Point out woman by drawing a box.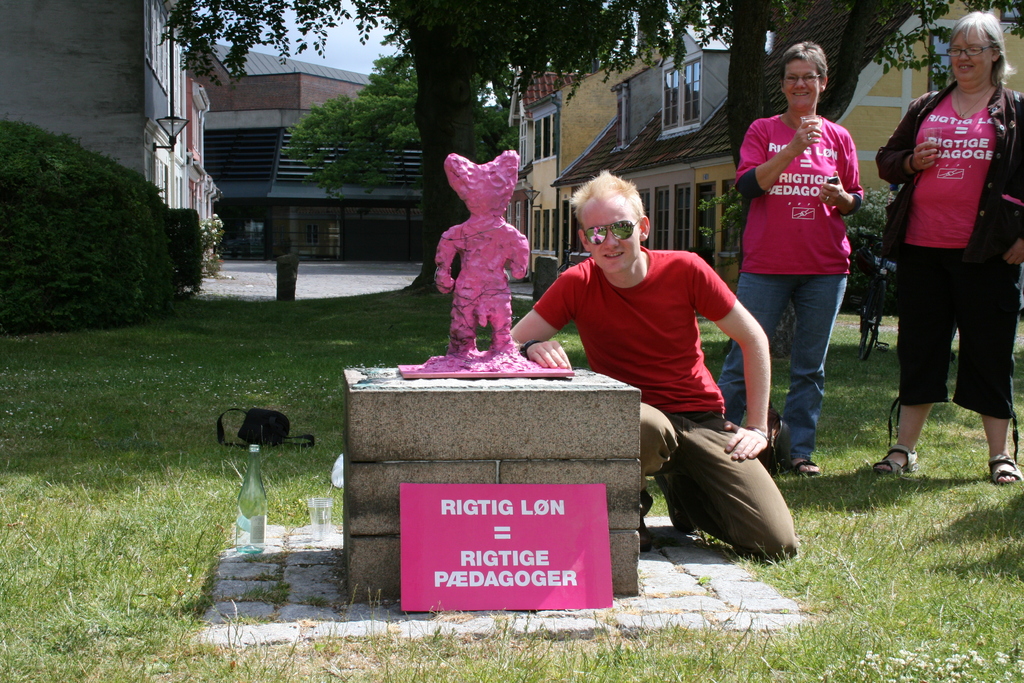
710 40 868 483.
